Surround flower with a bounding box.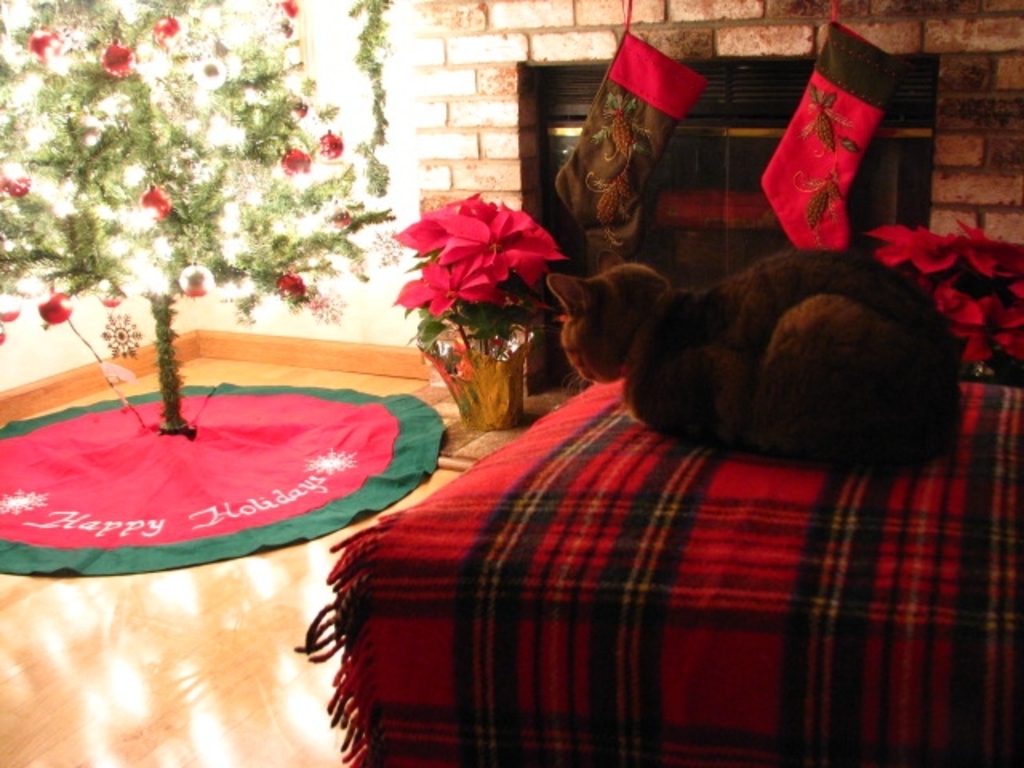
locate(3, 160, 29, 198).
